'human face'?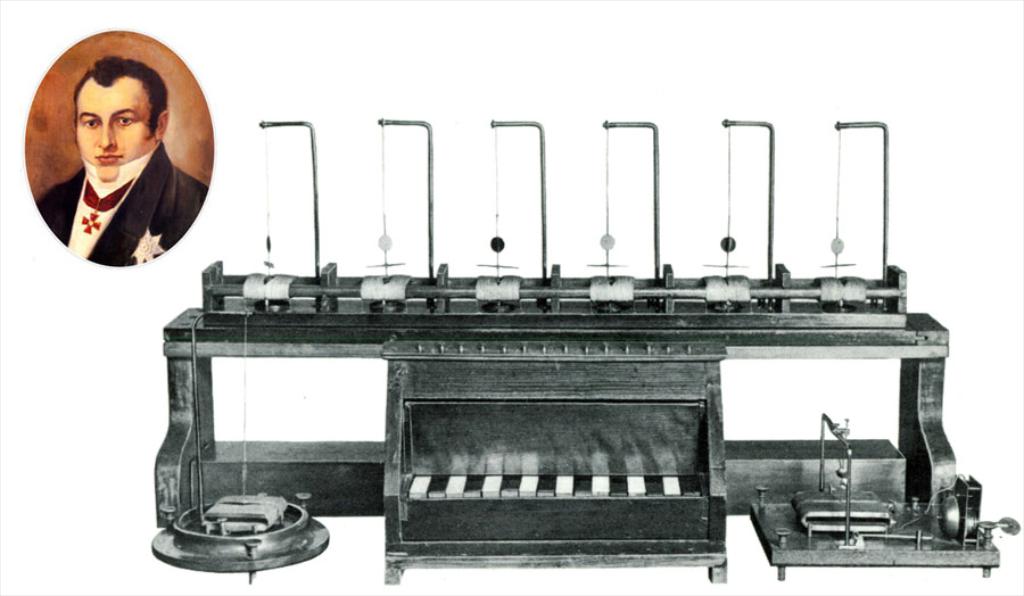
[75, 84, 150, 174]
